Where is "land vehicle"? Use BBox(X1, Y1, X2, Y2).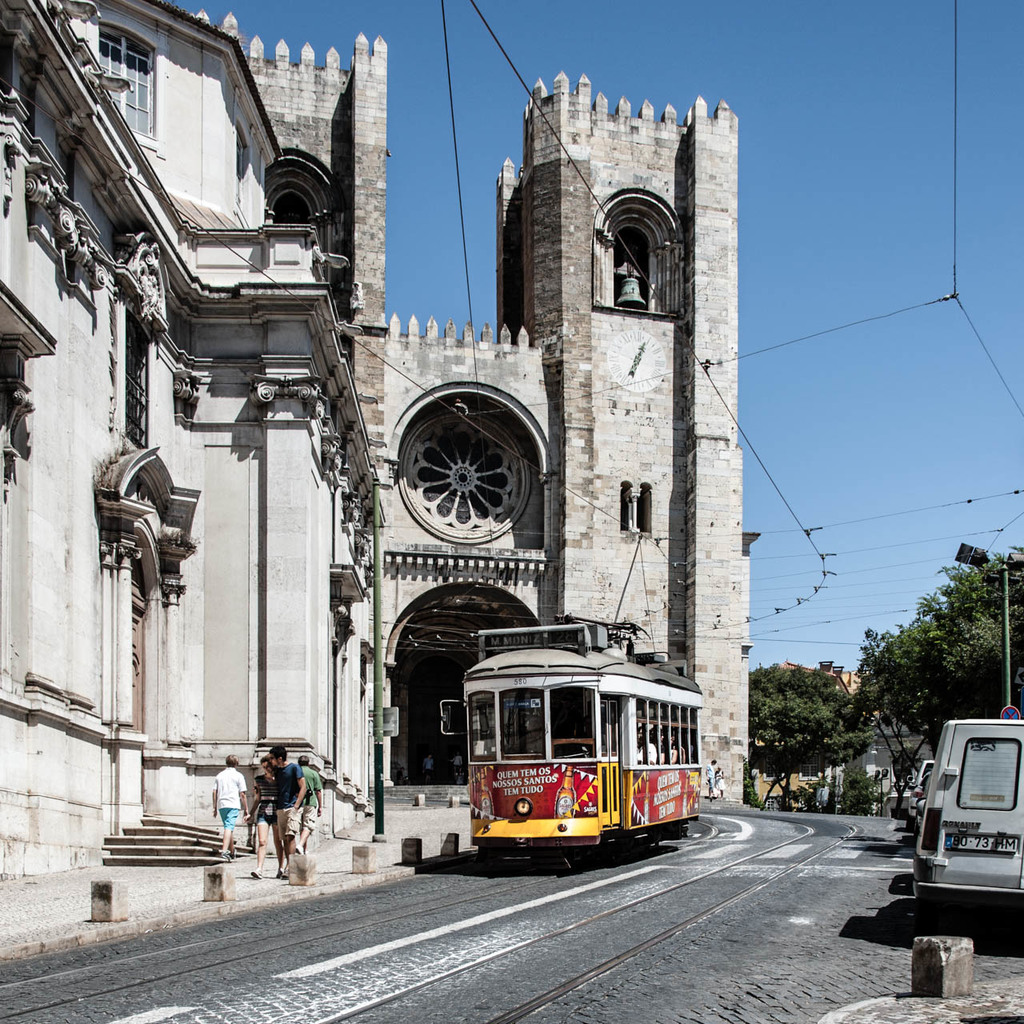
BBox(436, 640, 738, 878).
